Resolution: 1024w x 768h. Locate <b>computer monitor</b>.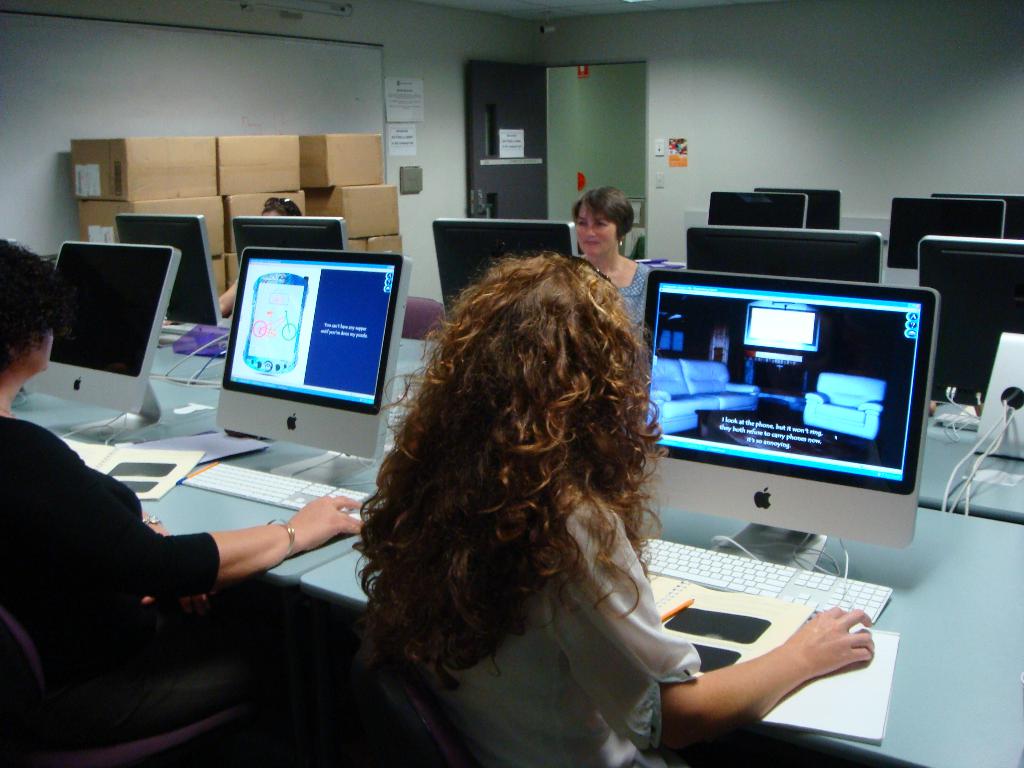
pyautogui.locateOnScreen(883, 198, 1017, 266).
